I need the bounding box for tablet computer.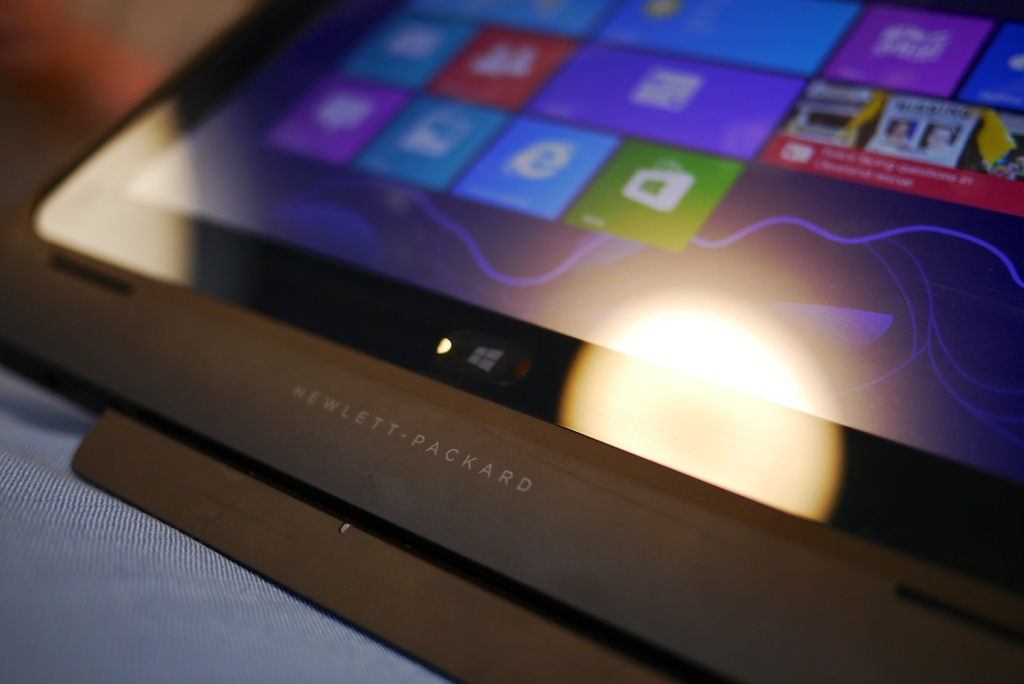
Here it is: box(0, 0, 1023, 683).
